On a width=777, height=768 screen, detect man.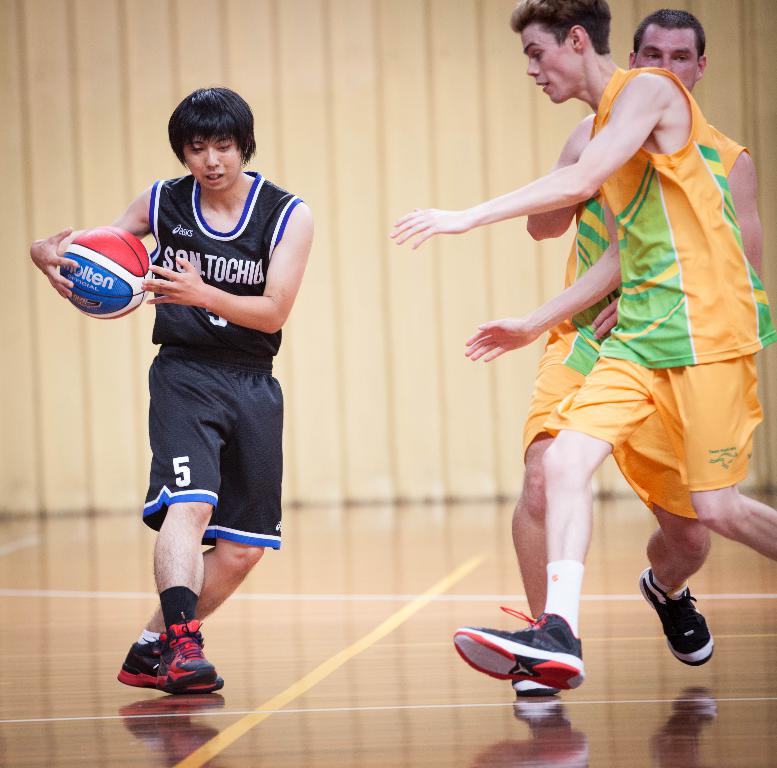
select_region(505, 11, 763, 693).
